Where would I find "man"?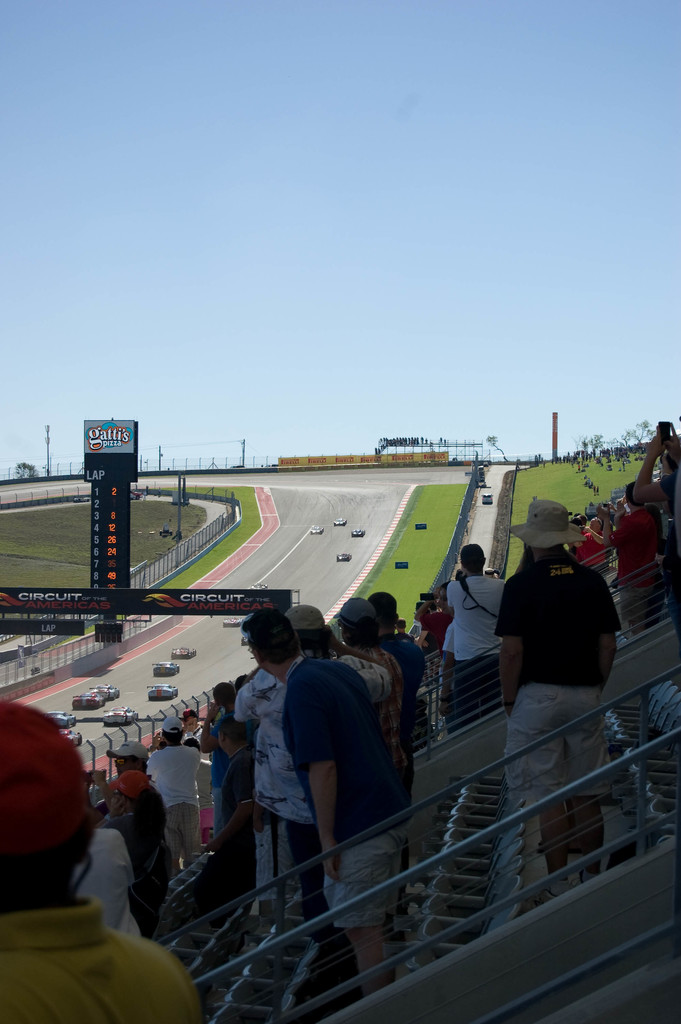
At <region>92, 739, 148, 803</region>.
